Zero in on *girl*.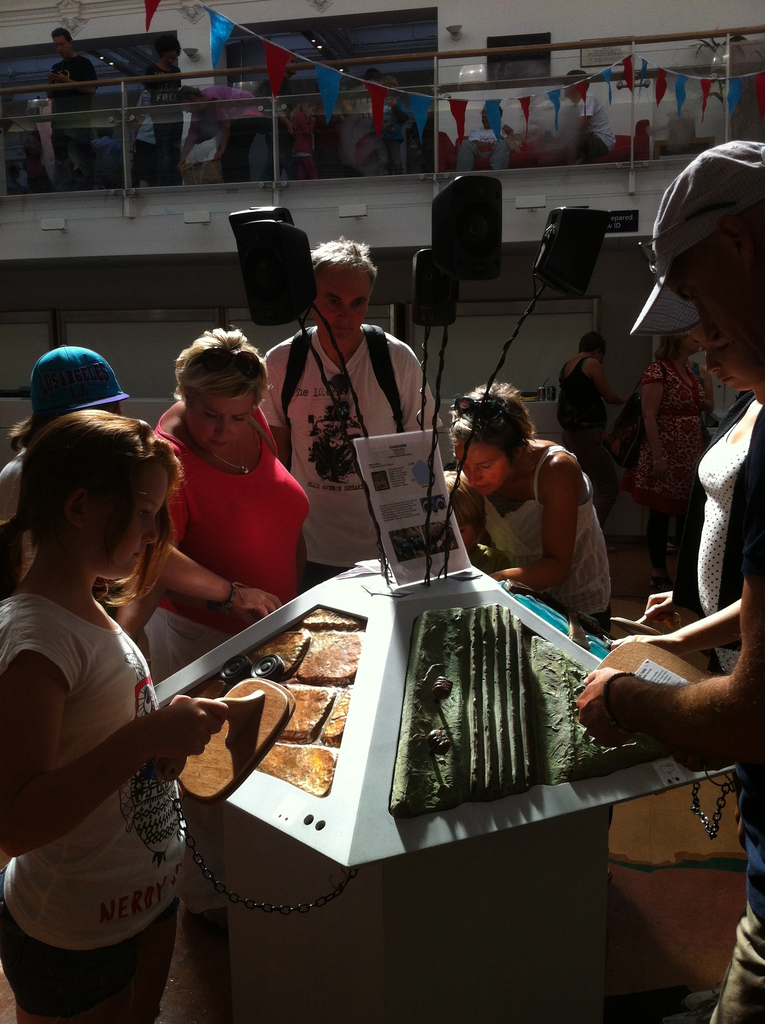
Zeroed in: bbox(441, 378, 613, 640).
